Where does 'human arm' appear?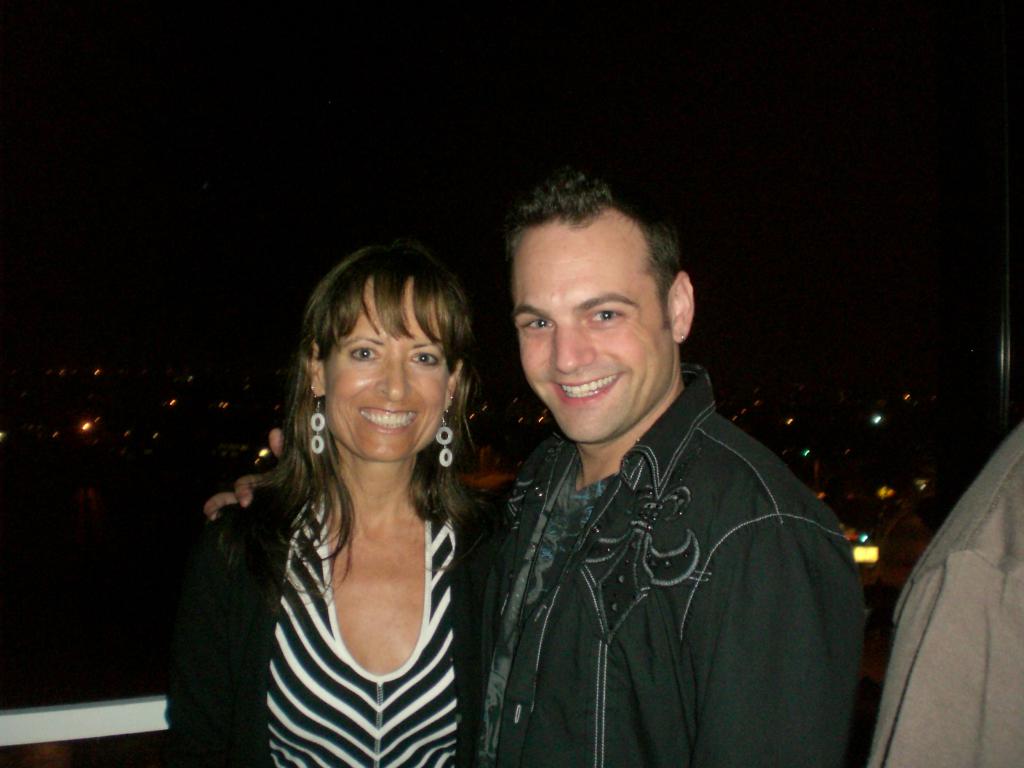
Appears at [x1=195, y1=419, x2=286, y2=517].
